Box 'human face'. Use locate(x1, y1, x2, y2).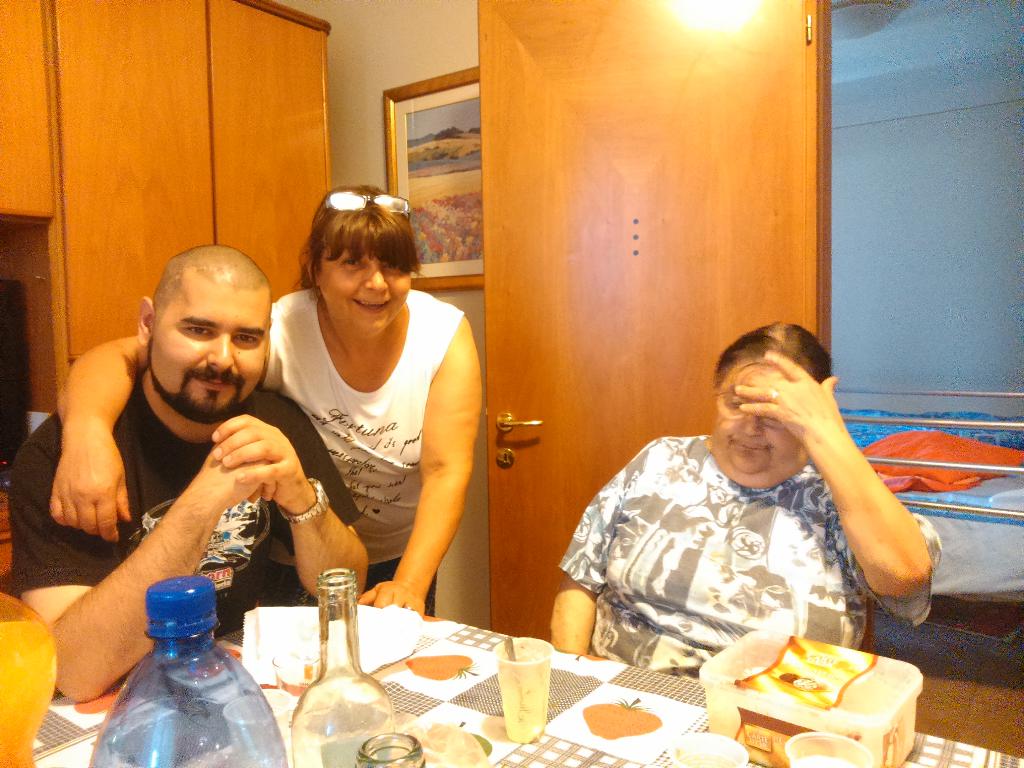
locate(326, 254, 405, 338).
